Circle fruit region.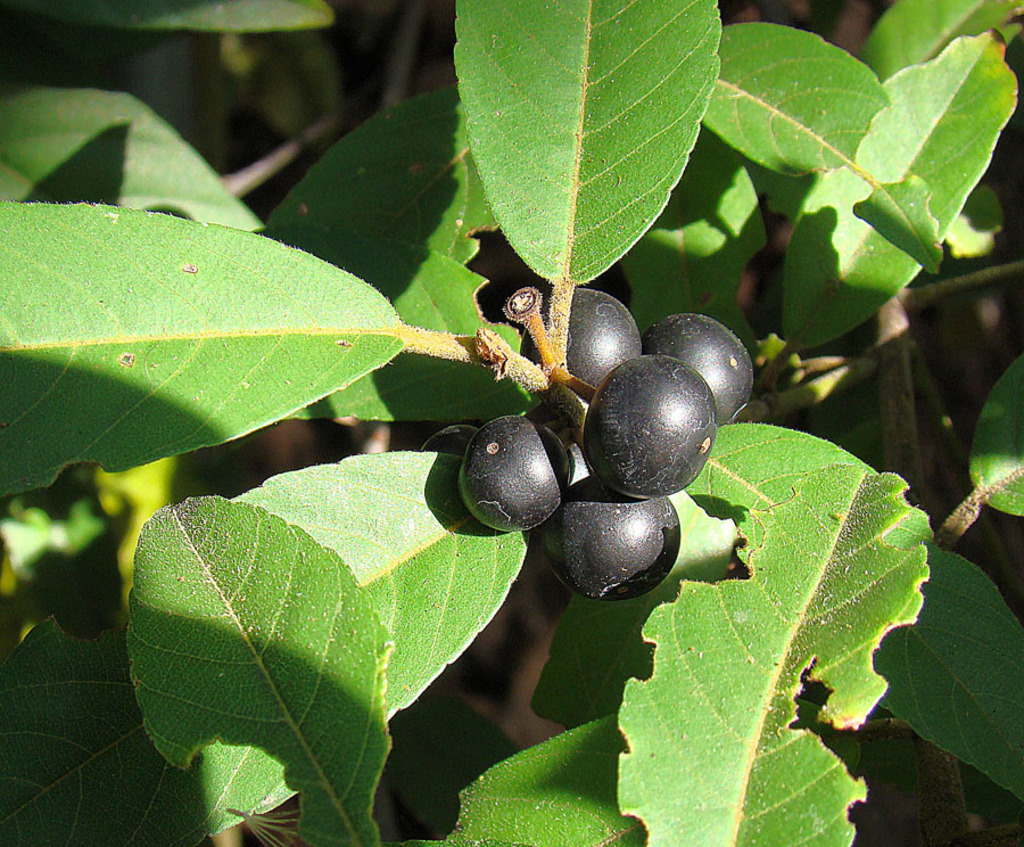
Region: [left=575, top=329, right=736, bottom=509].
